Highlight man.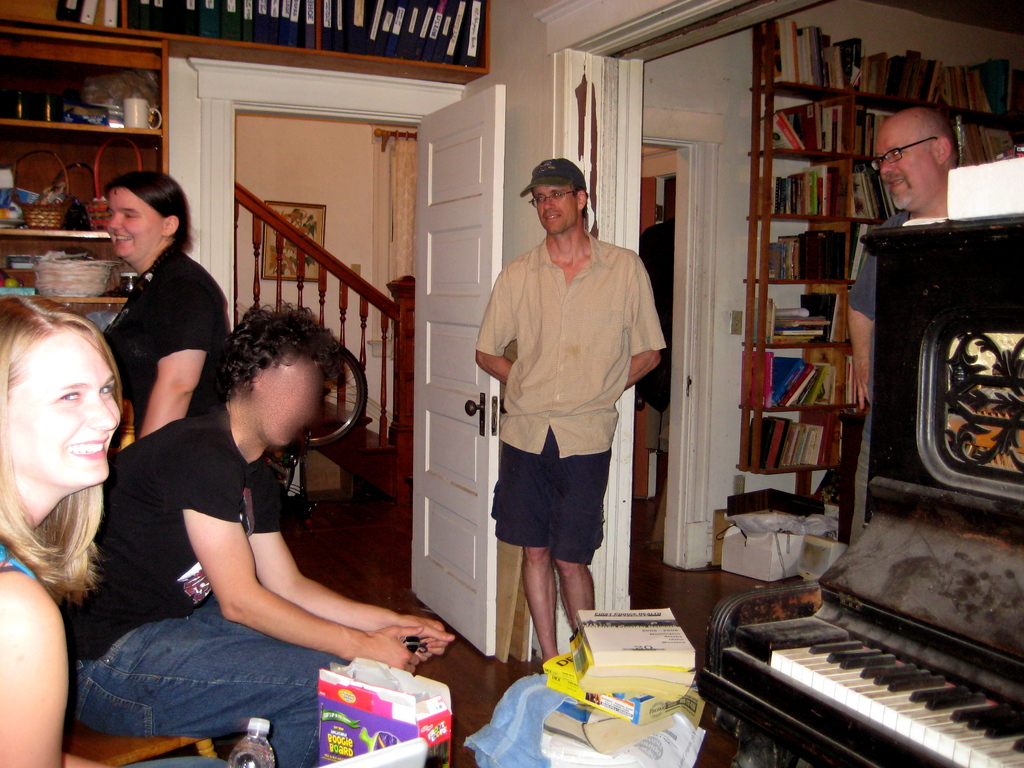
Highlighted region: BBox(475, 171, 667, 687).
